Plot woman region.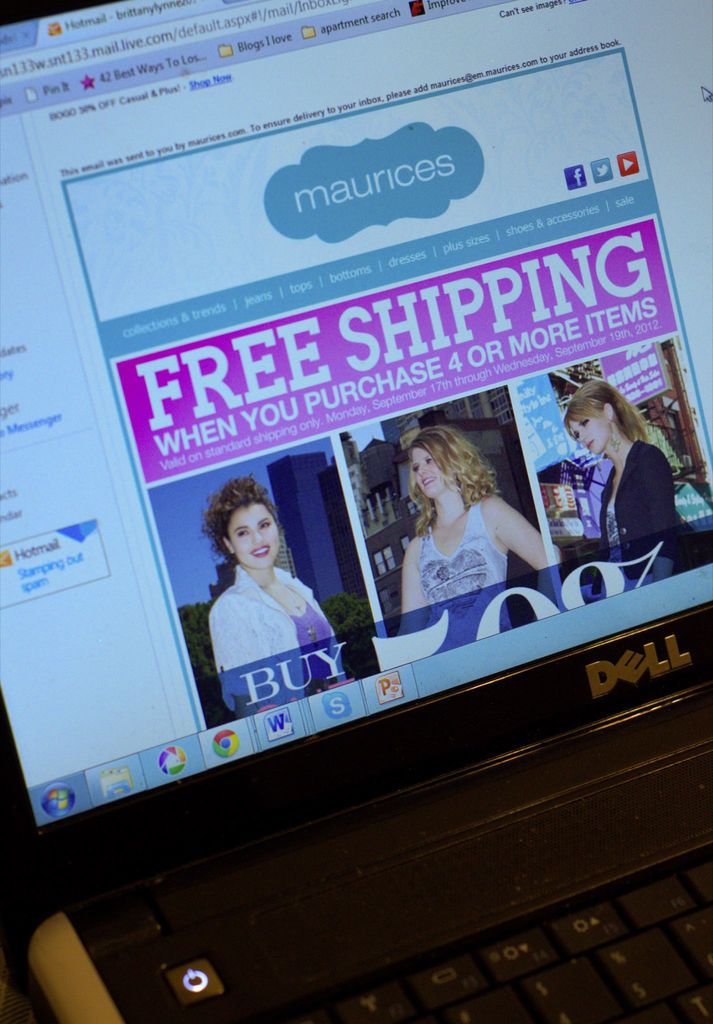
Plotted at detection(549, 368, 687, 567).
